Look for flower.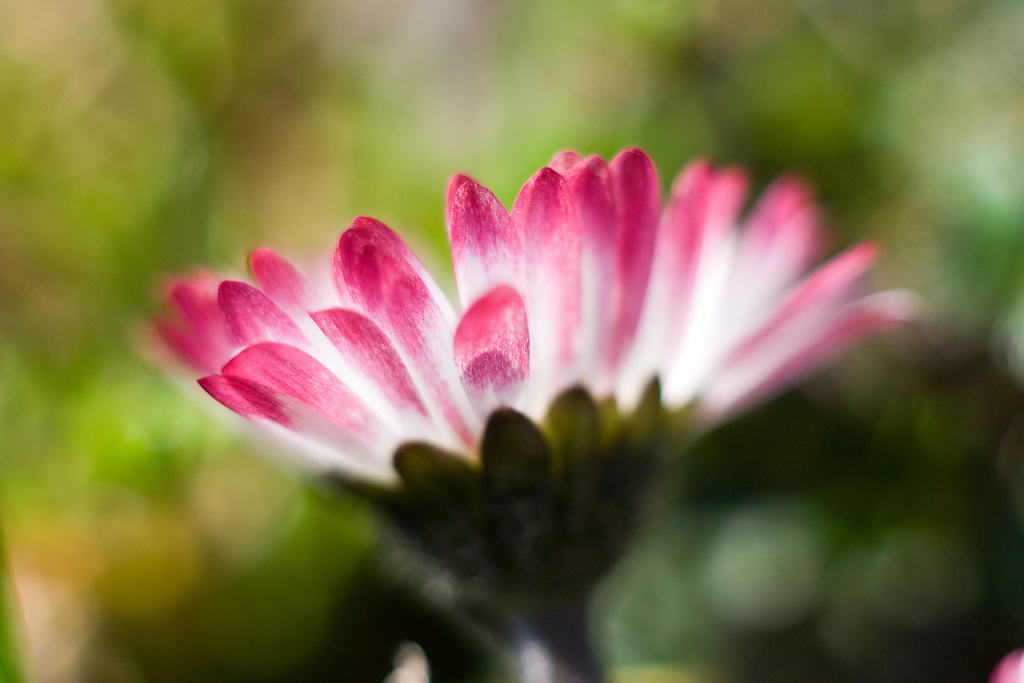
Found: [230,142,907,520].
